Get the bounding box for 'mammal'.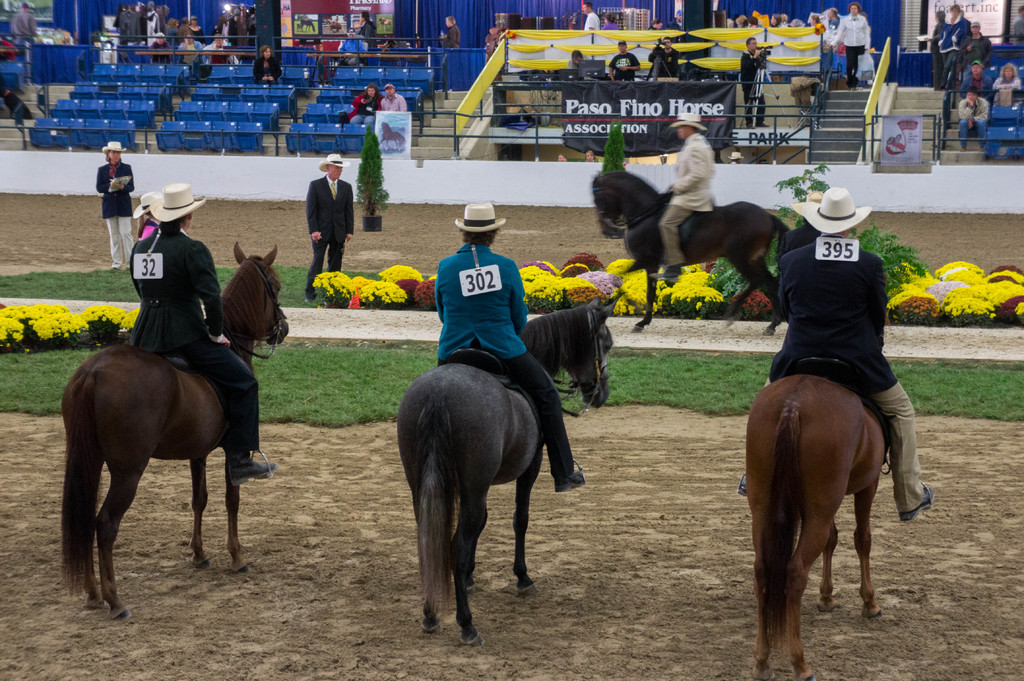
[left=148, top=30, right=172, bottom=60].
